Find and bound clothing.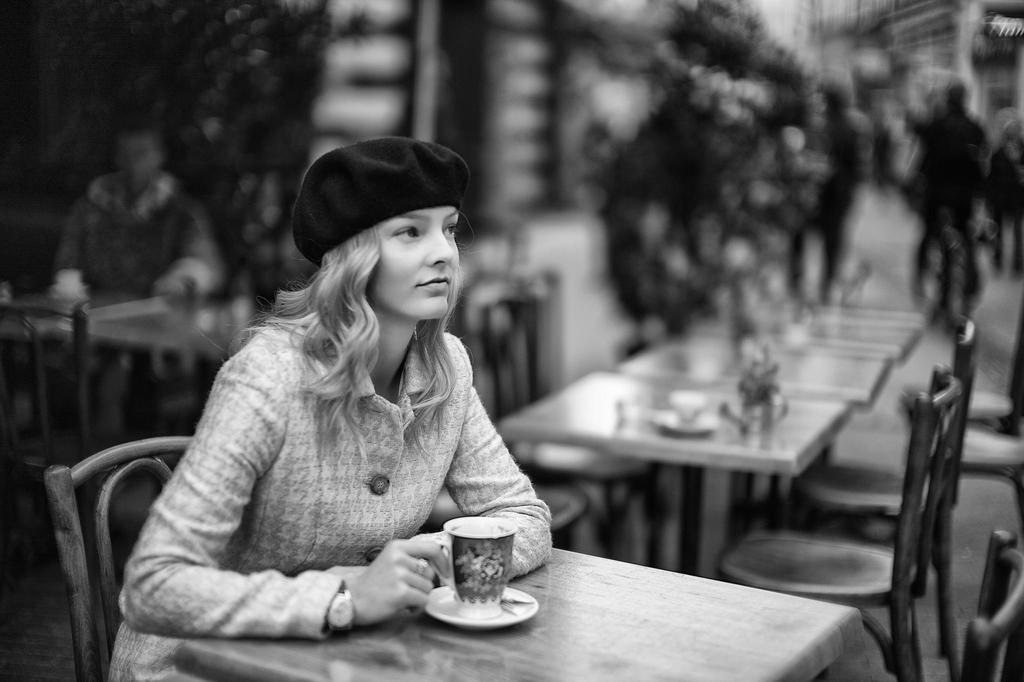
Bound: locate(113, 245, 527, 655).
